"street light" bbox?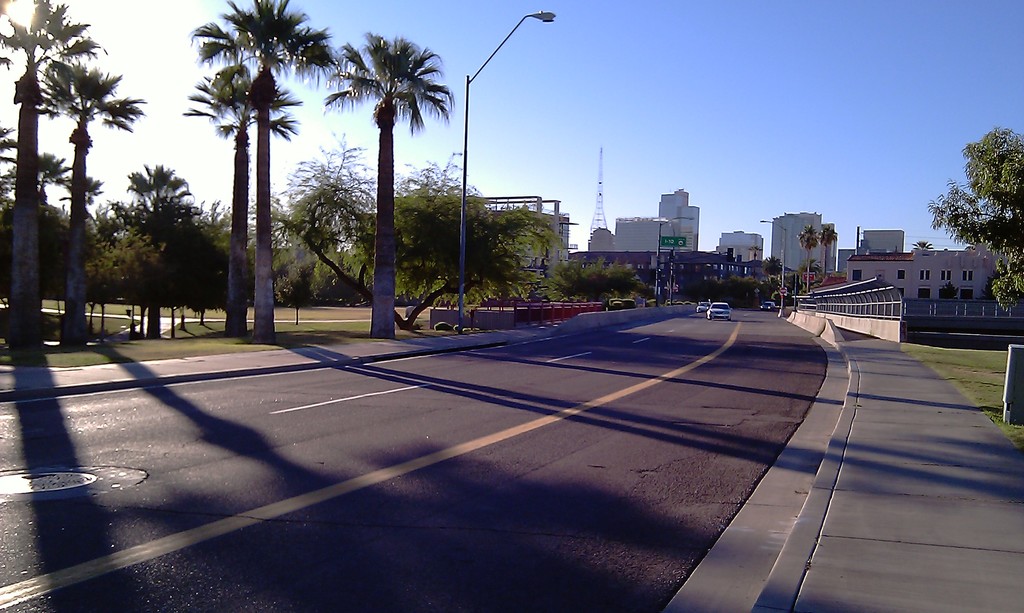
detection(762, 214, 789, 323)
